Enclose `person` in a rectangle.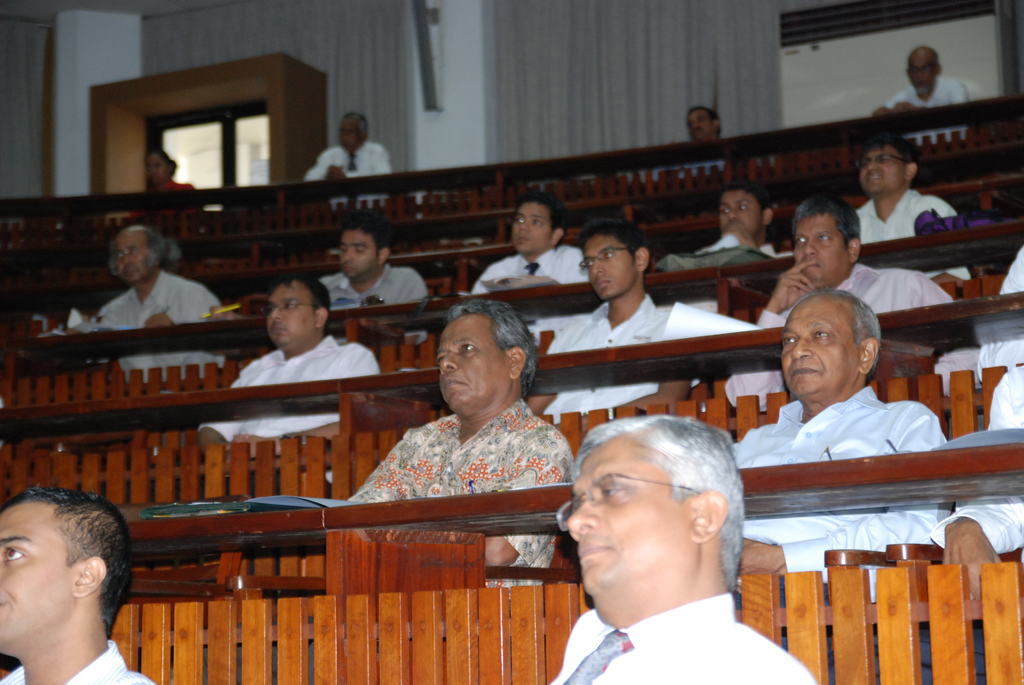
x1=522, y1=215, x2=708, y2=426.
